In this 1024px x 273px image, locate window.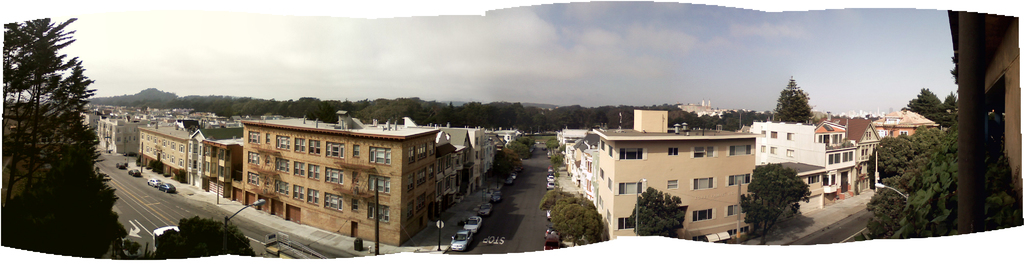
Bounding box: [x1=729, y1=176, x2=750, y2=186].
